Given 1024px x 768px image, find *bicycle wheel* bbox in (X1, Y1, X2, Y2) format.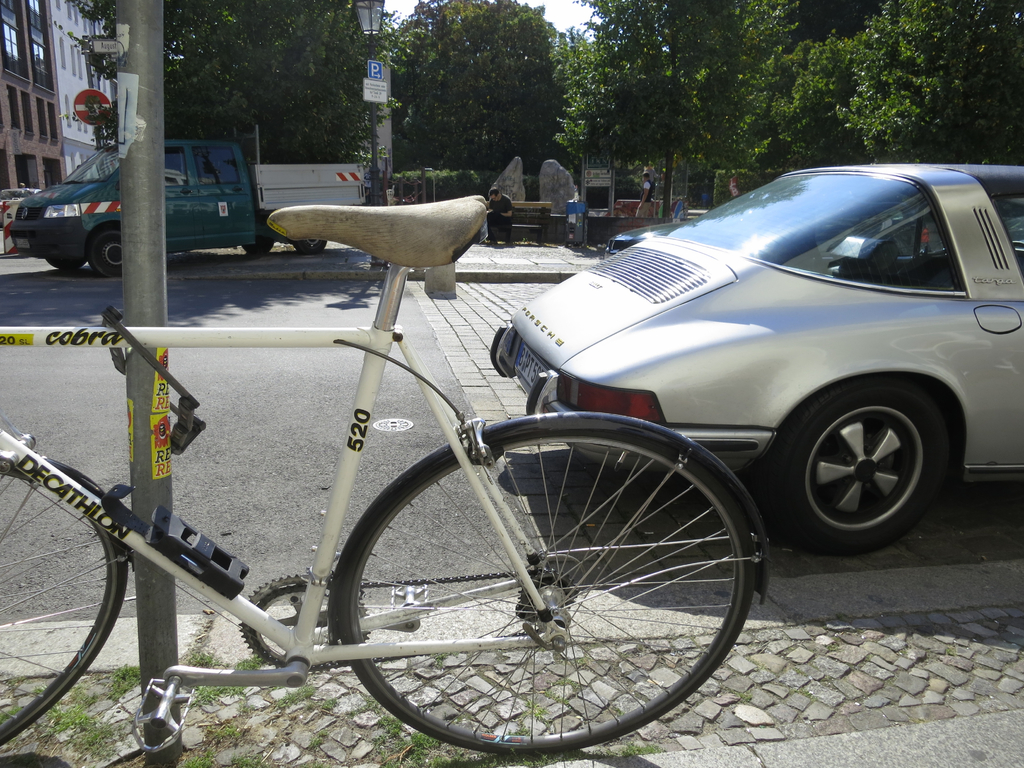
(0, 449, 125, 742).
